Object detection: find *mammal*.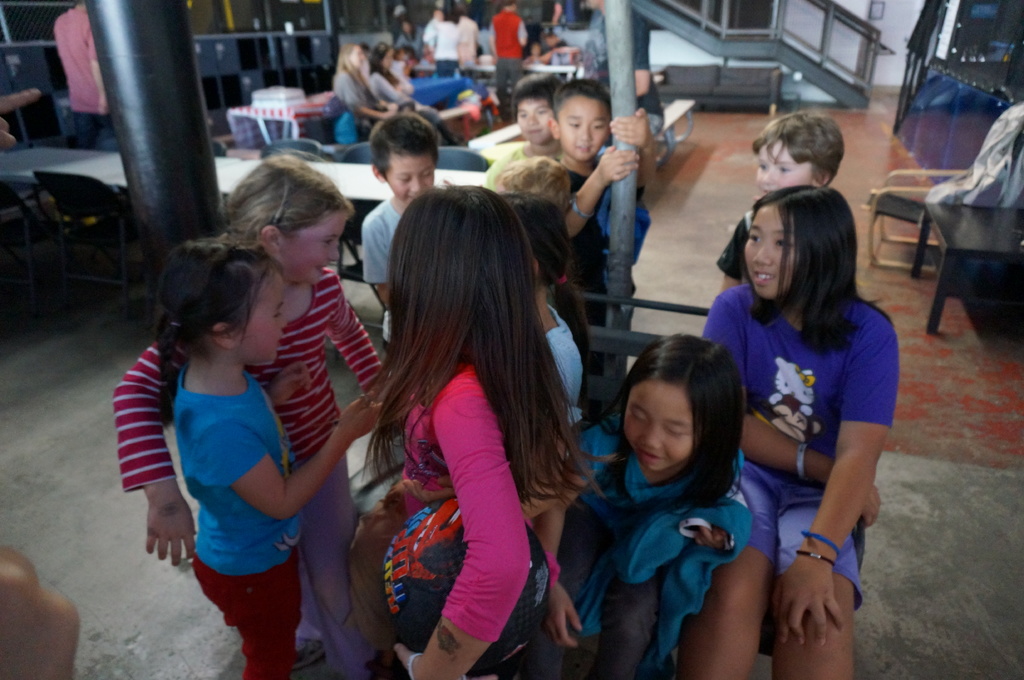
crop(572, 326, 753, 679).
